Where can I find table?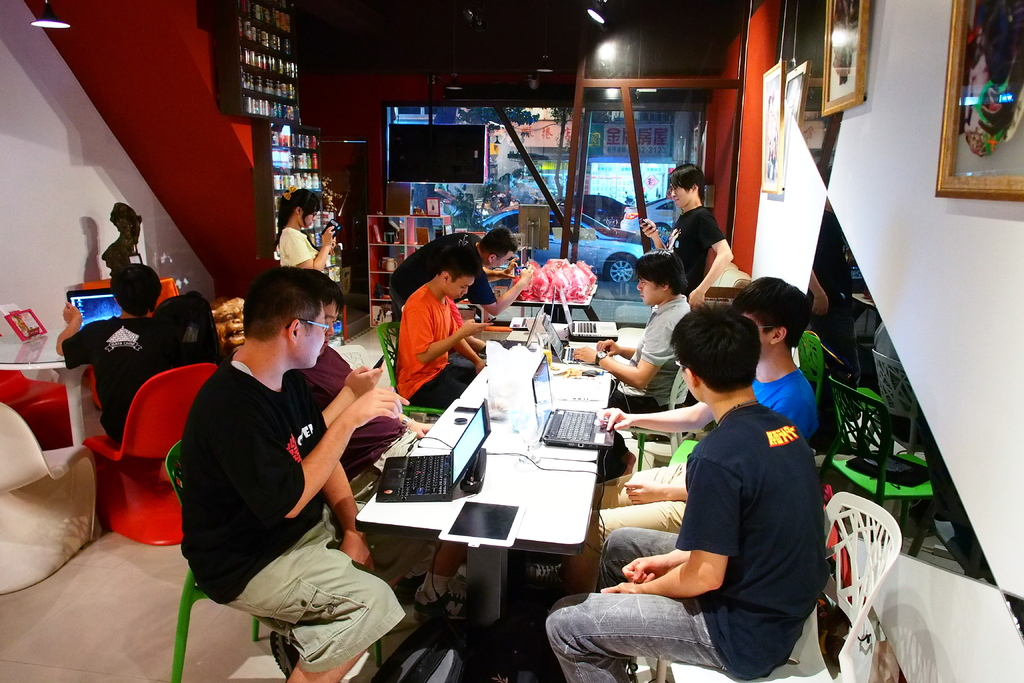
You can find it at bbox=(335, 361, 639, 658).
